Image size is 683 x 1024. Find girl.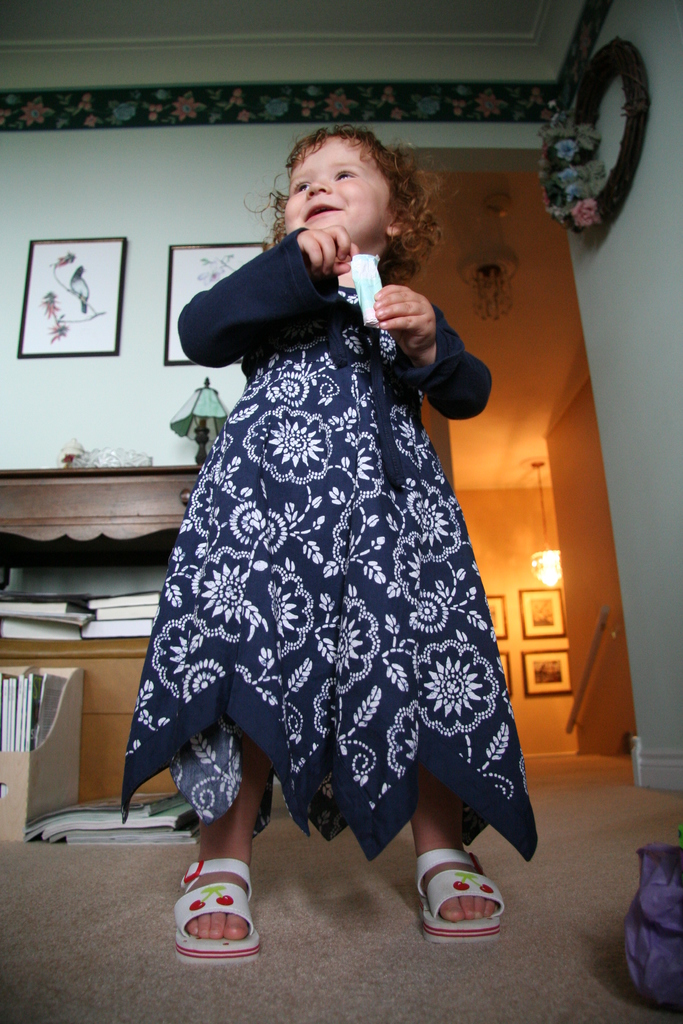
<region>124, 115, 540, 956</region>.
